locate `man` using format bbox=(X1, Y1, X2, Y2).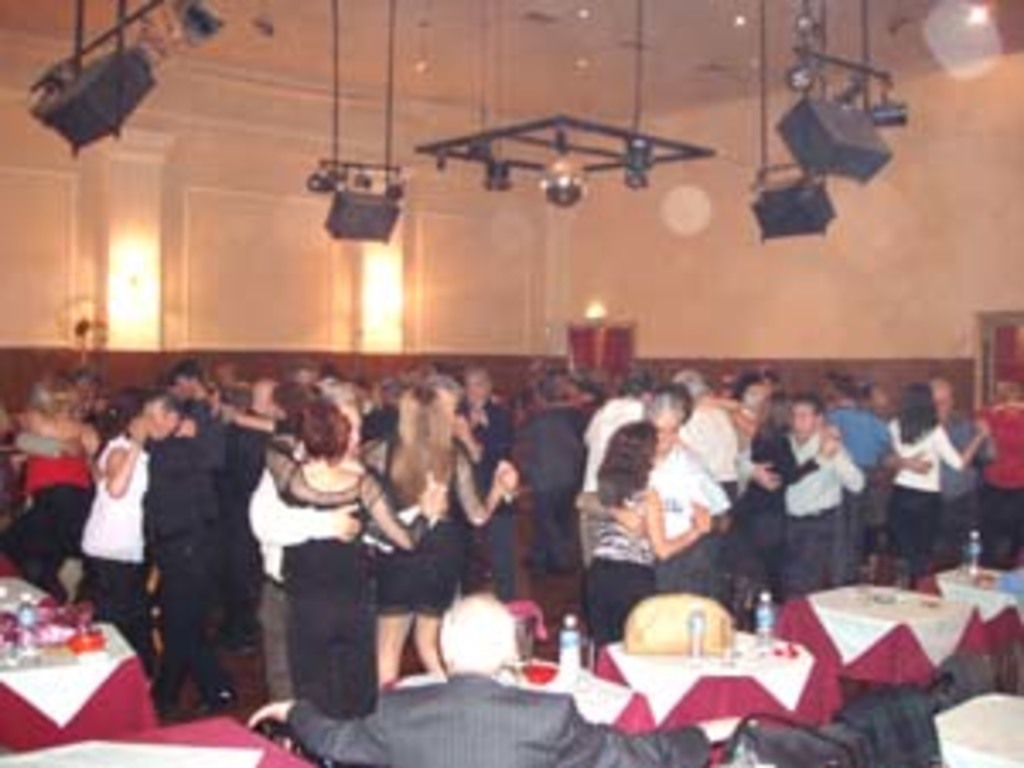
bbox=(662, 369, 751, 597).
